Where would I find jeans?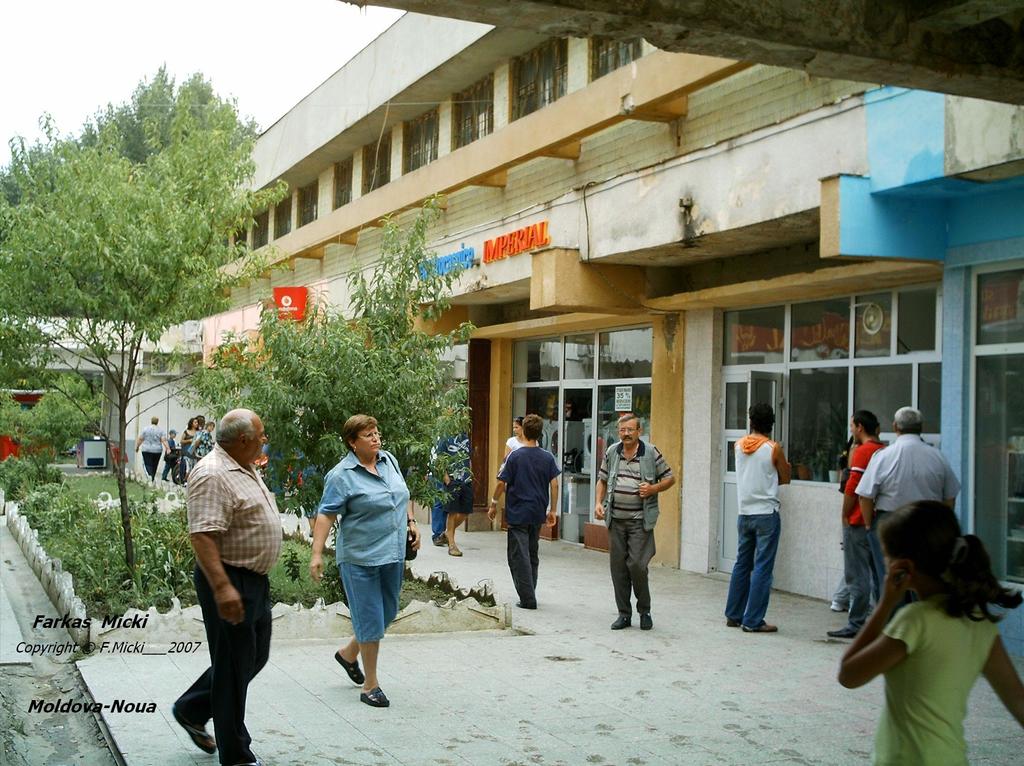
At left=845, top=523, right=876, bottom=632.
